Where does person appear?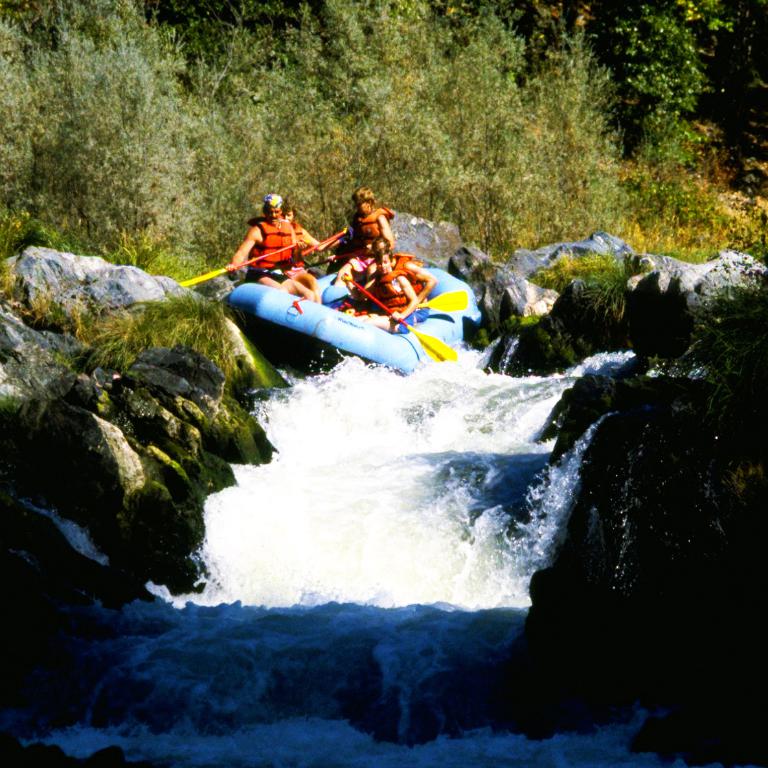
Appears at 215/195/326/308.
